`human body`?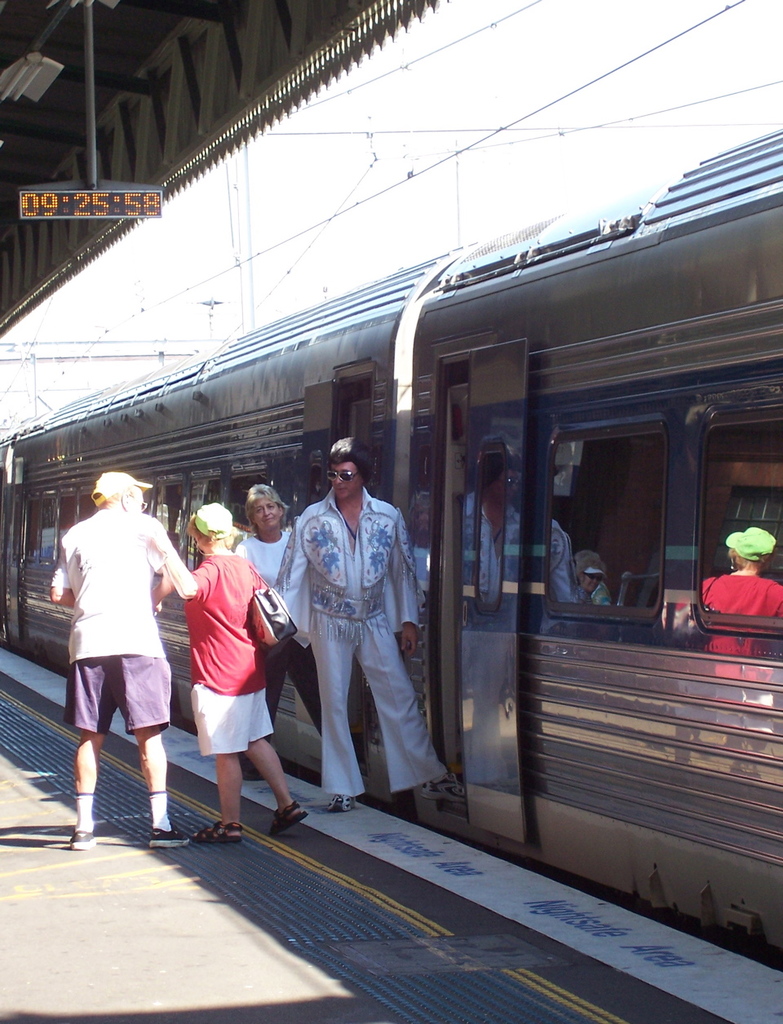
153 534 313 843
